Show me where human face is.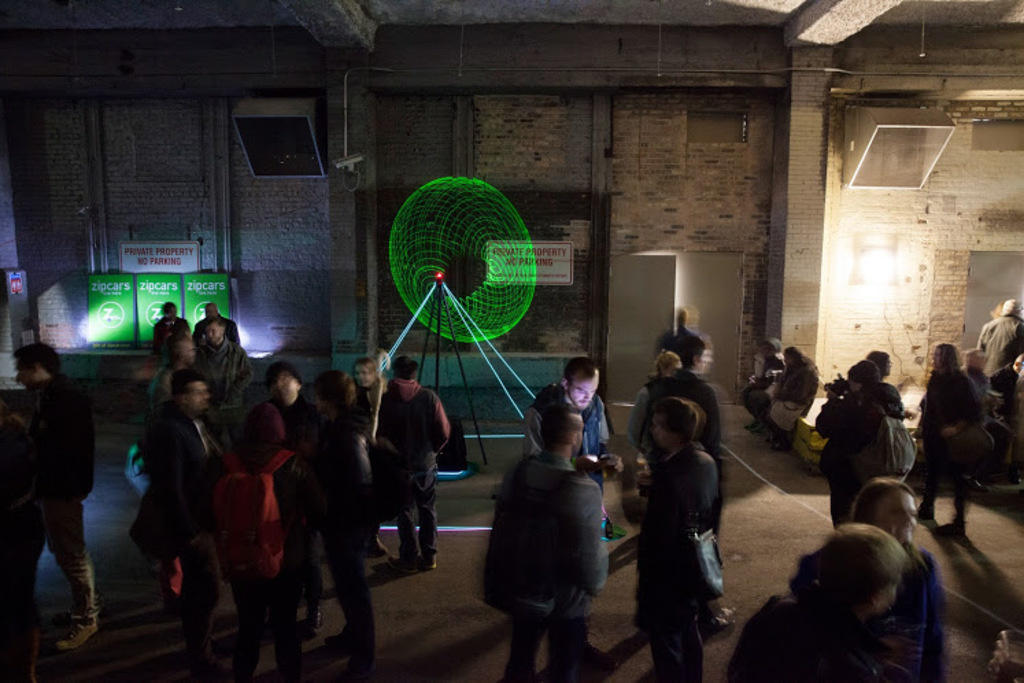
human face is at 203,313,232,347.
